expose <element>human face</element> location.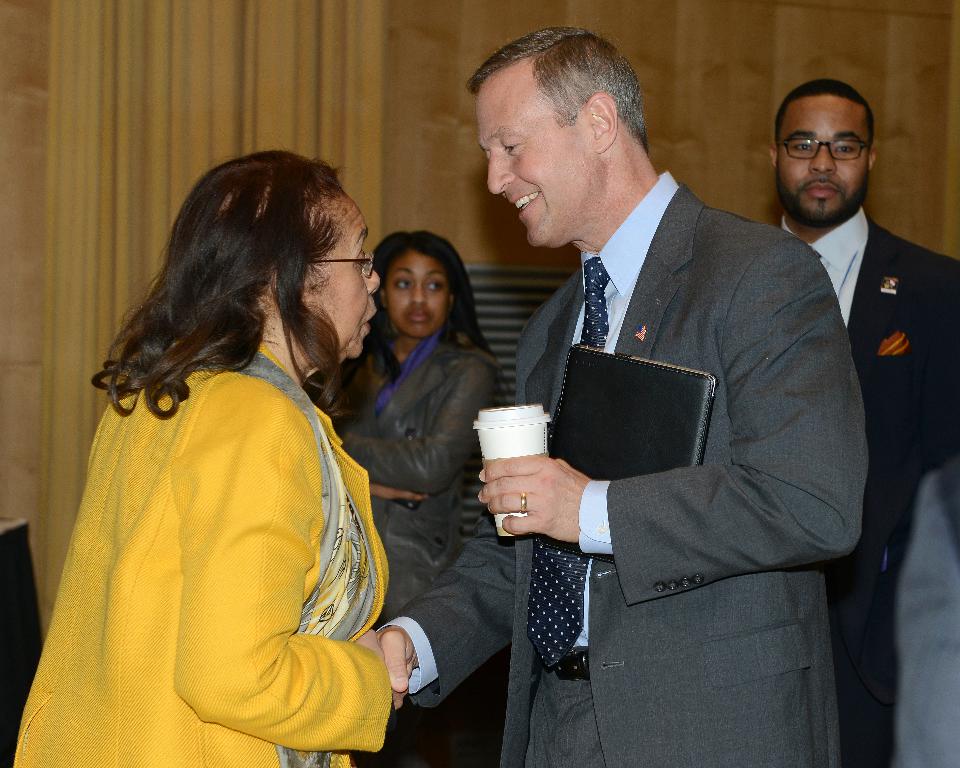
Exposed at x1=477 y1=65 x2=592 y2=235.
